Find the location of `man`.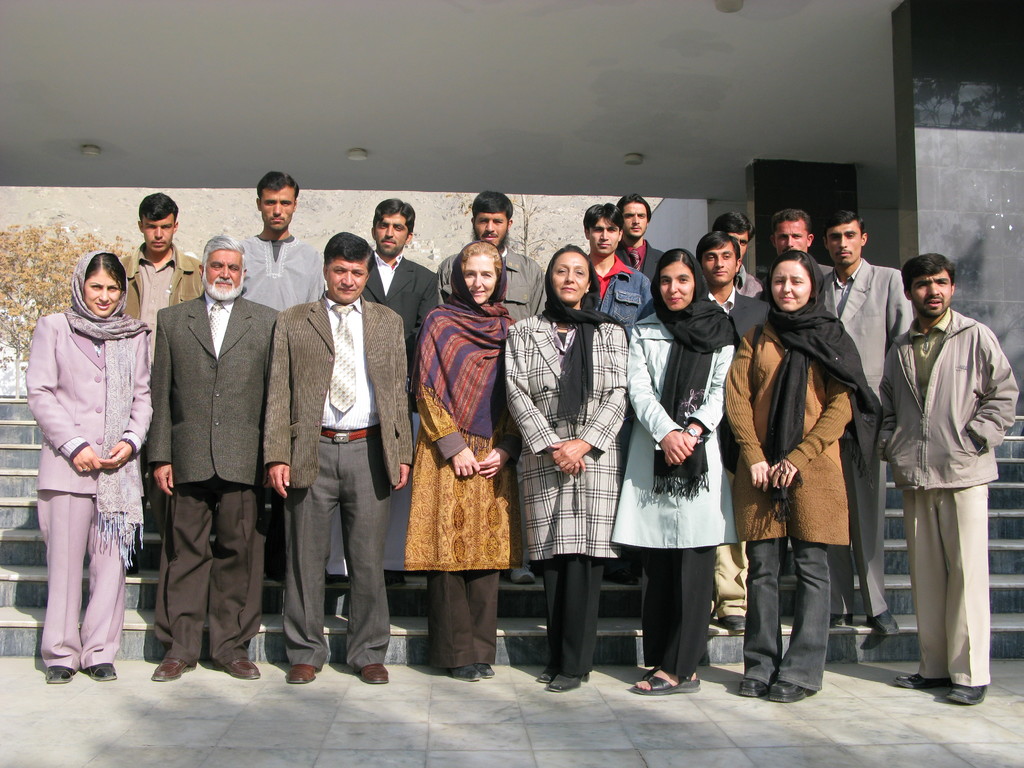
Location: x1=583, y1=203, x2=657, y2=330.
